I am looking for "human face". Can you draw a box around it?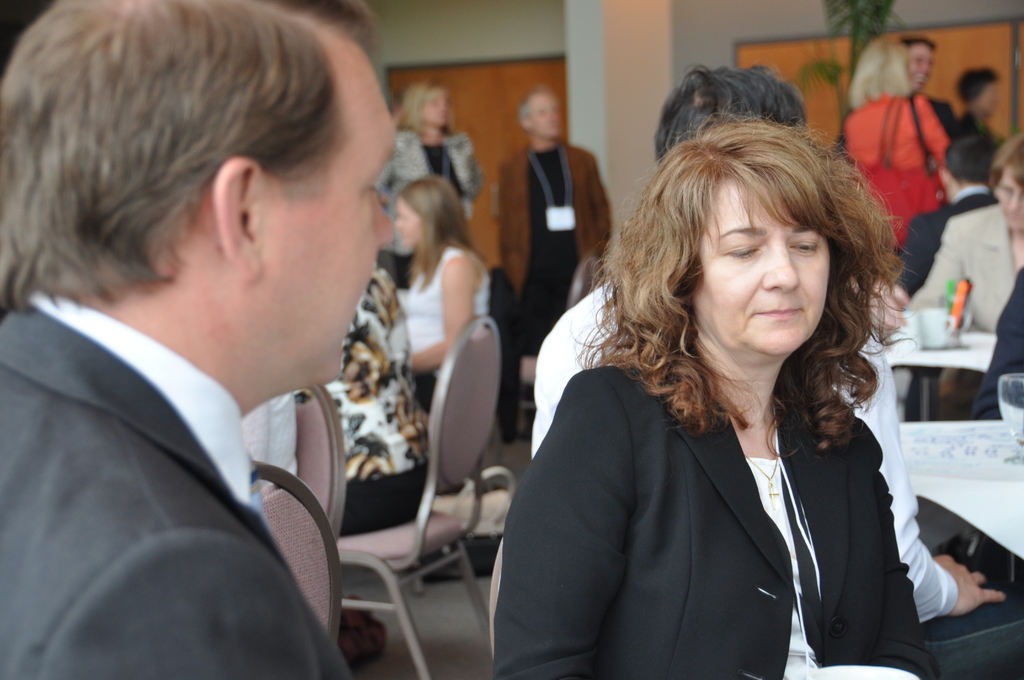
Sure, the bounding box is [691,181,832,352].
